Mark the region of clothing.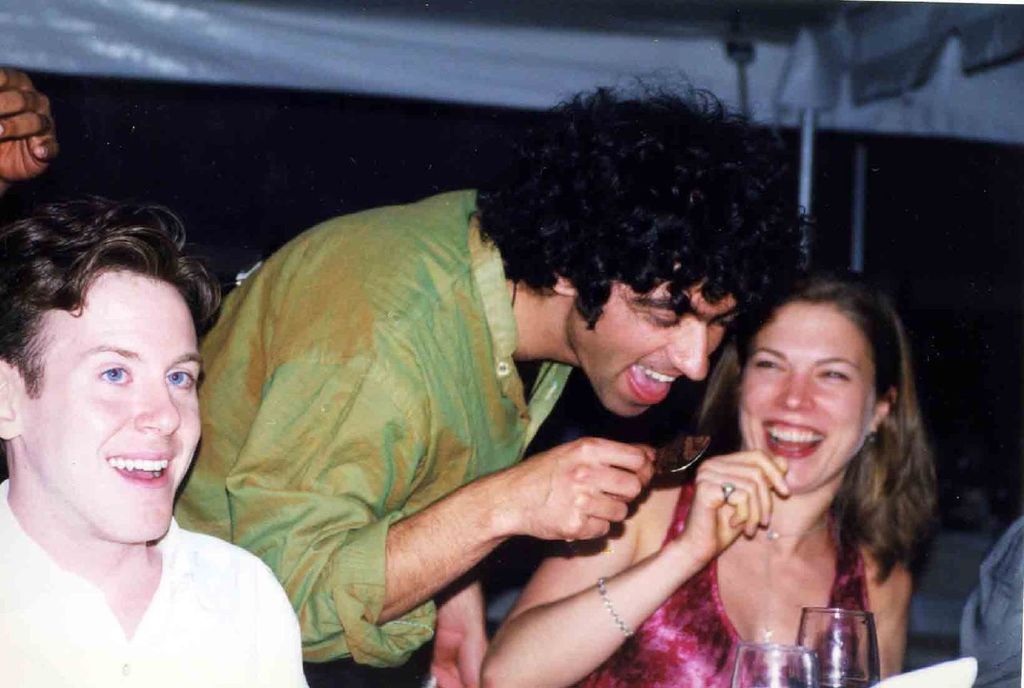
Region: [0,478,306,687].
